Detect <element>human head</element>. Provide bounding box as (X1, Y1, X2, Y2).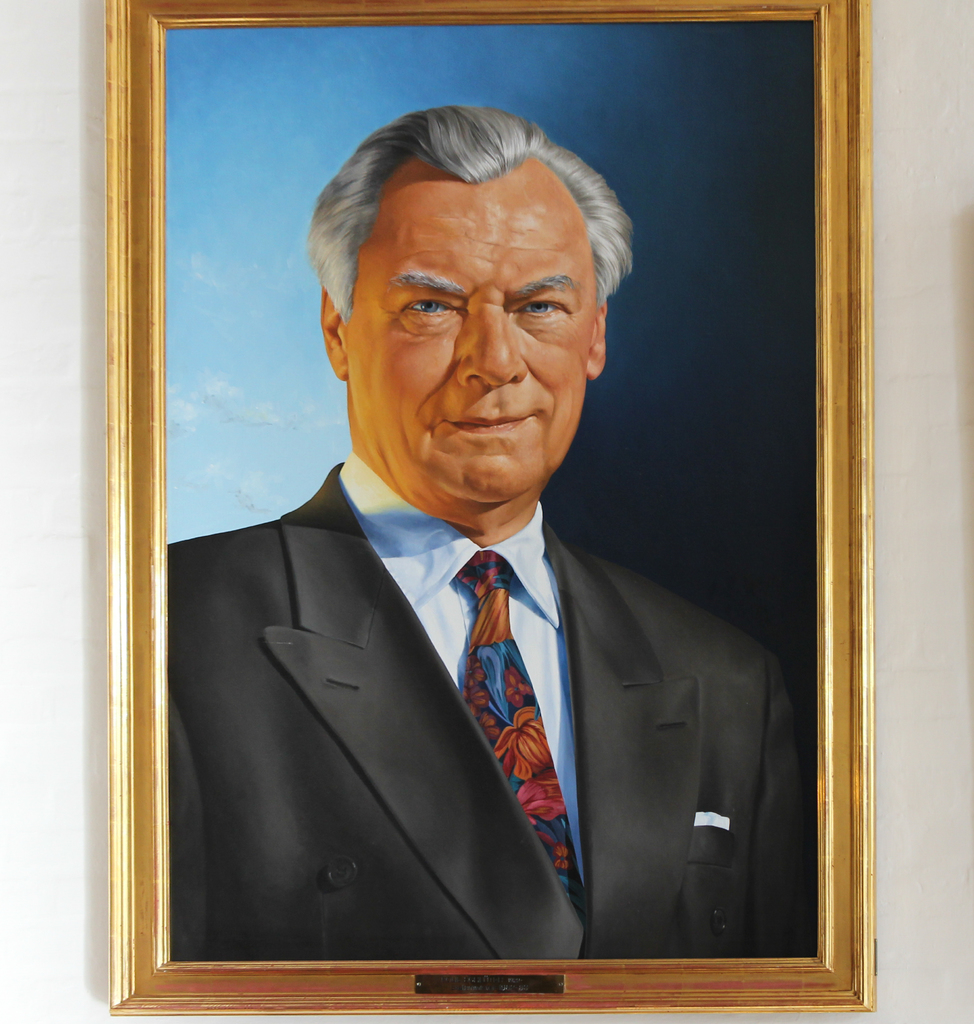
(327, 98, 626, 467).
